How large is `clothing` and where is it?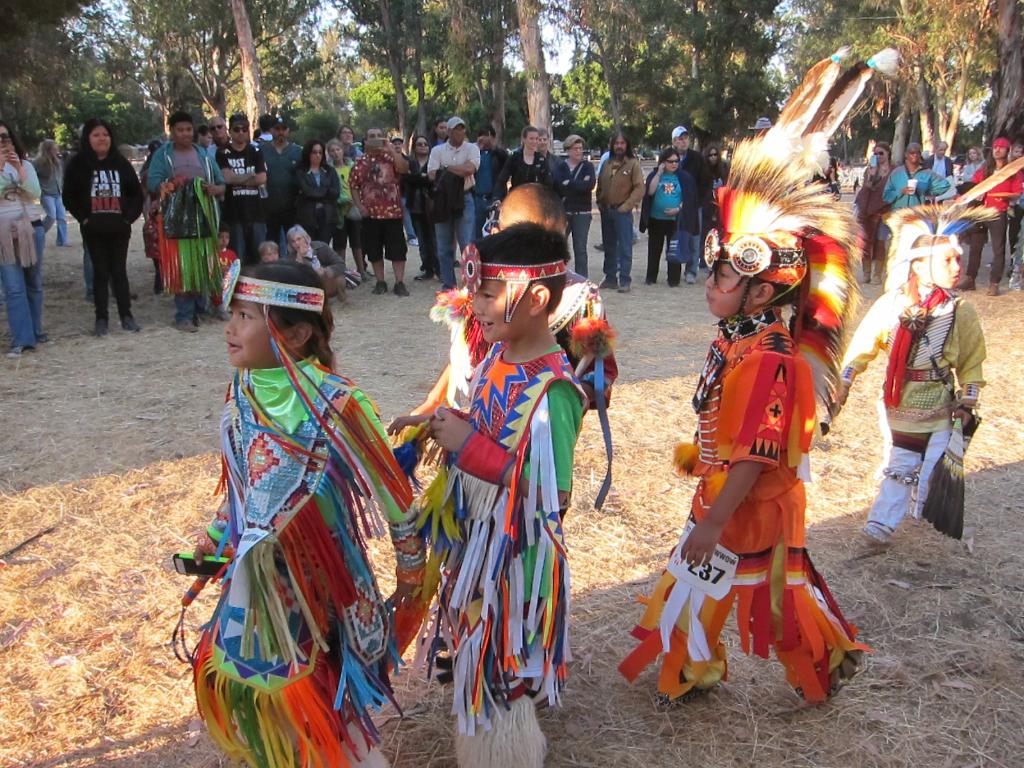
Bounding box: region(858, 164, 893, 262).
